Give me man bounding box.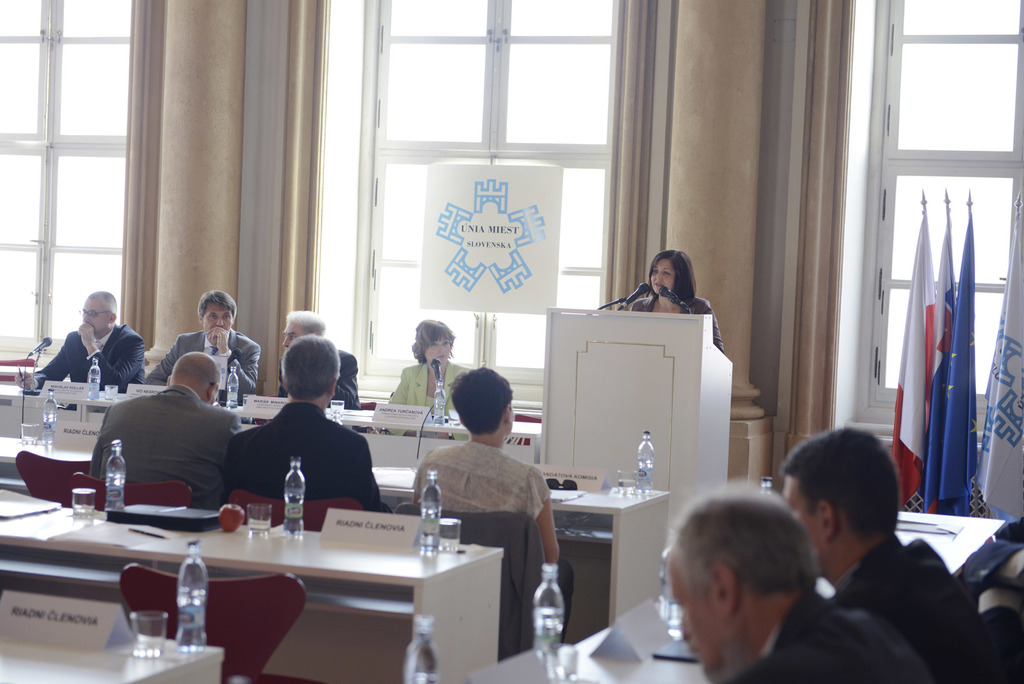
bbox(13, 281, 150, 407).
